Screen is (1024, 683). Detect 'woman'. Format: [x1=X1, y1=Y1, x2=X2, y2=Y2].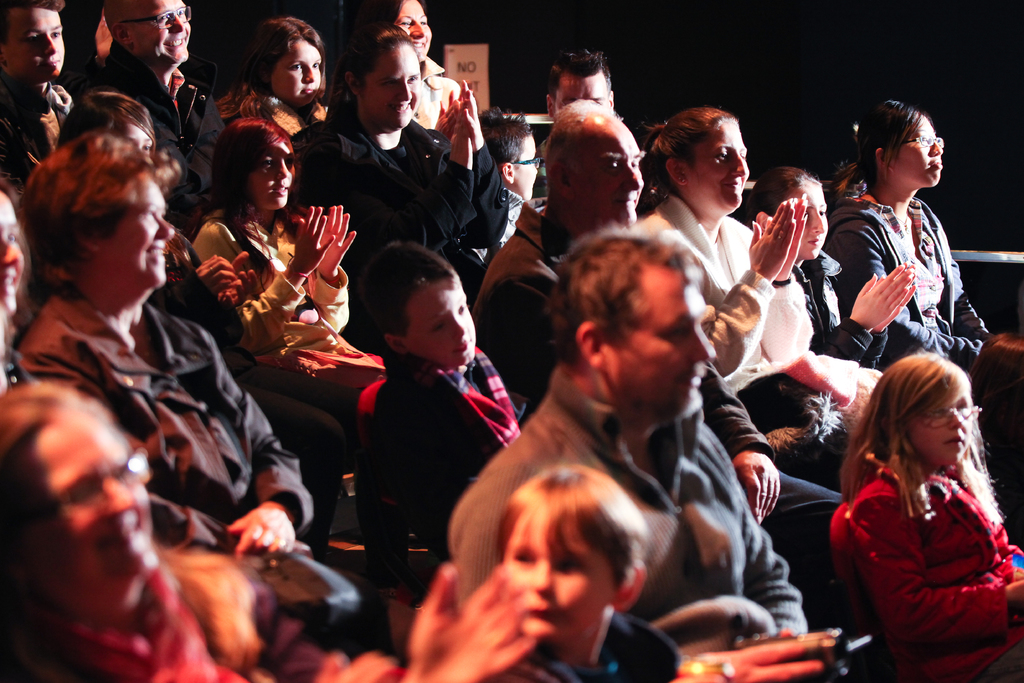
[x1=378, y1=1, x2=467, y2=140].
